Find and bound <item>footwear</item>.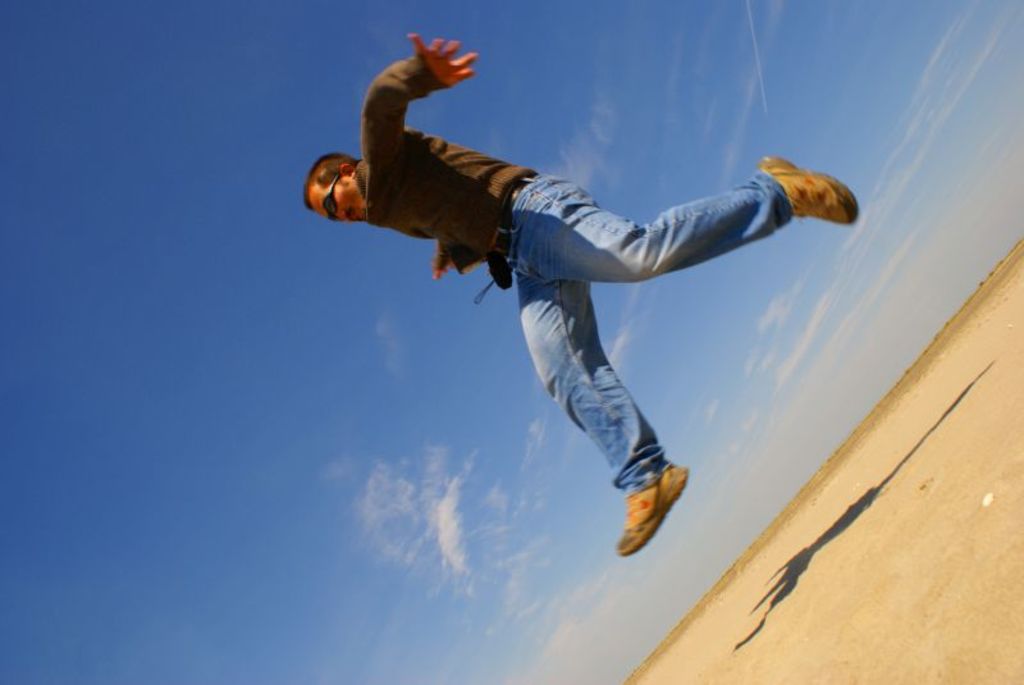
Bound: 611 466 677 566.
